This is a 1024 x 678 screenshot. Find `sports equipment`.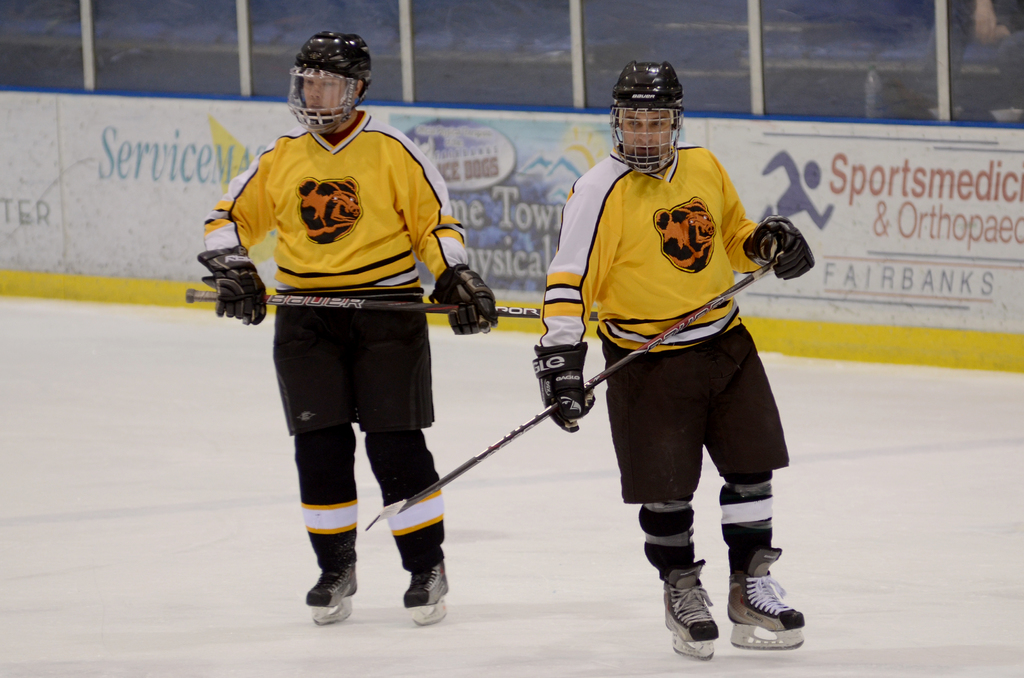
Bounding box: detection(740, 216, 815, 284).
